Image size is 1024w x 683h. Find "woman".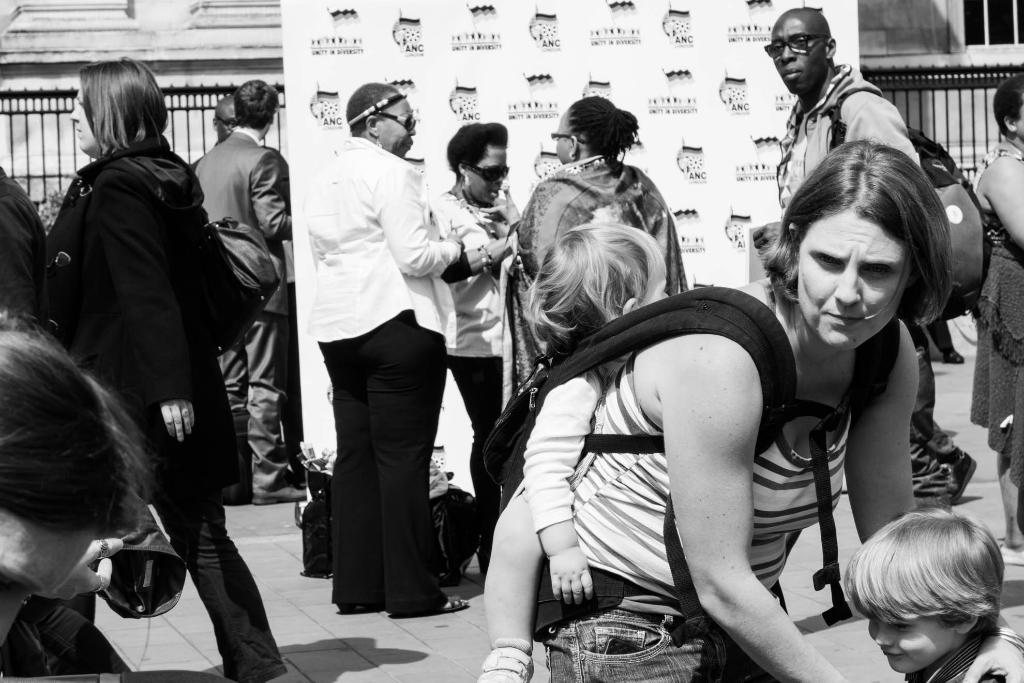
0 313 159 646.
